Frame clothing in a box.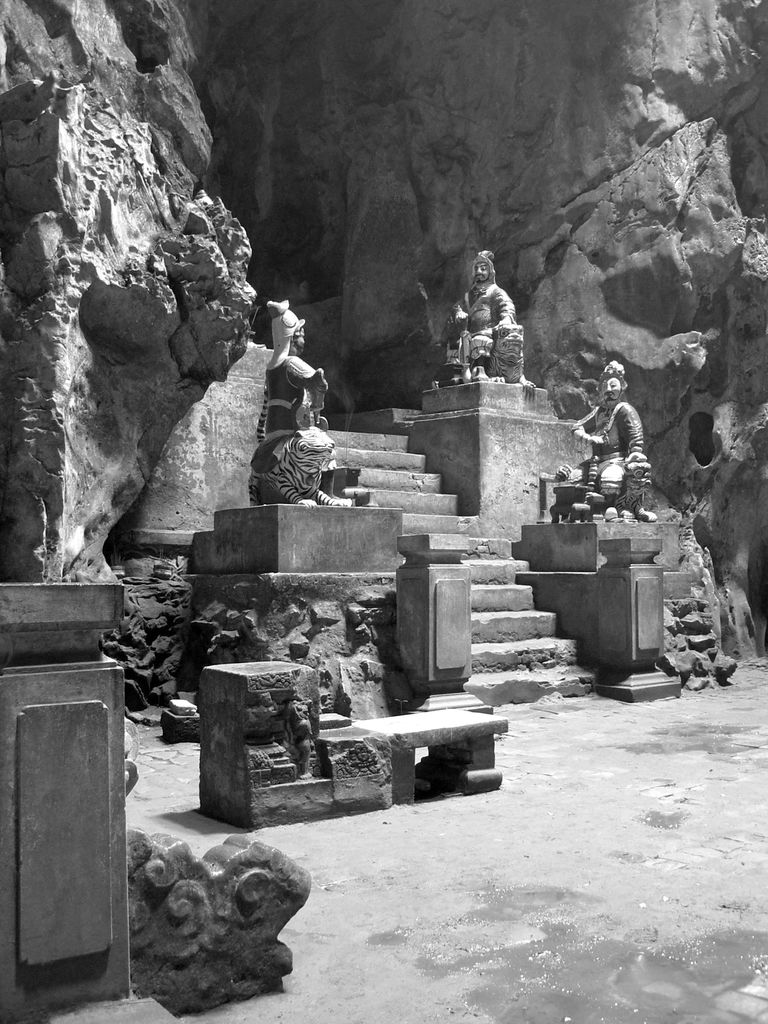
l=564, t=402, r=646, b=493.
